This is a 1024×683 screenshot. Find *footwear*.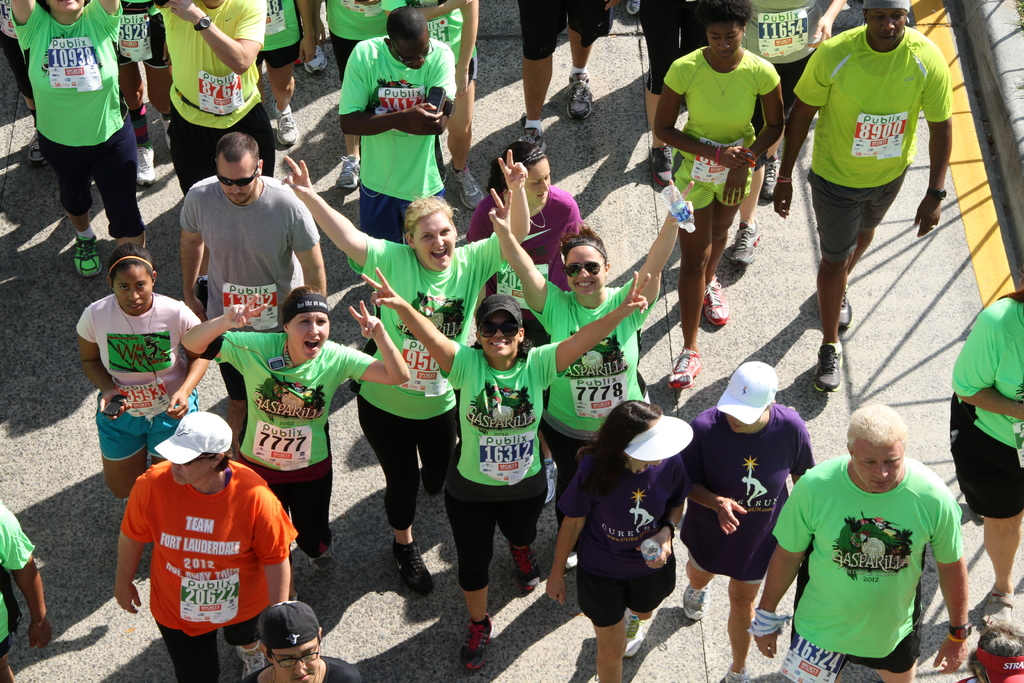
Bounding box: <bbox>723, 667, 753, 682</bbox>.
